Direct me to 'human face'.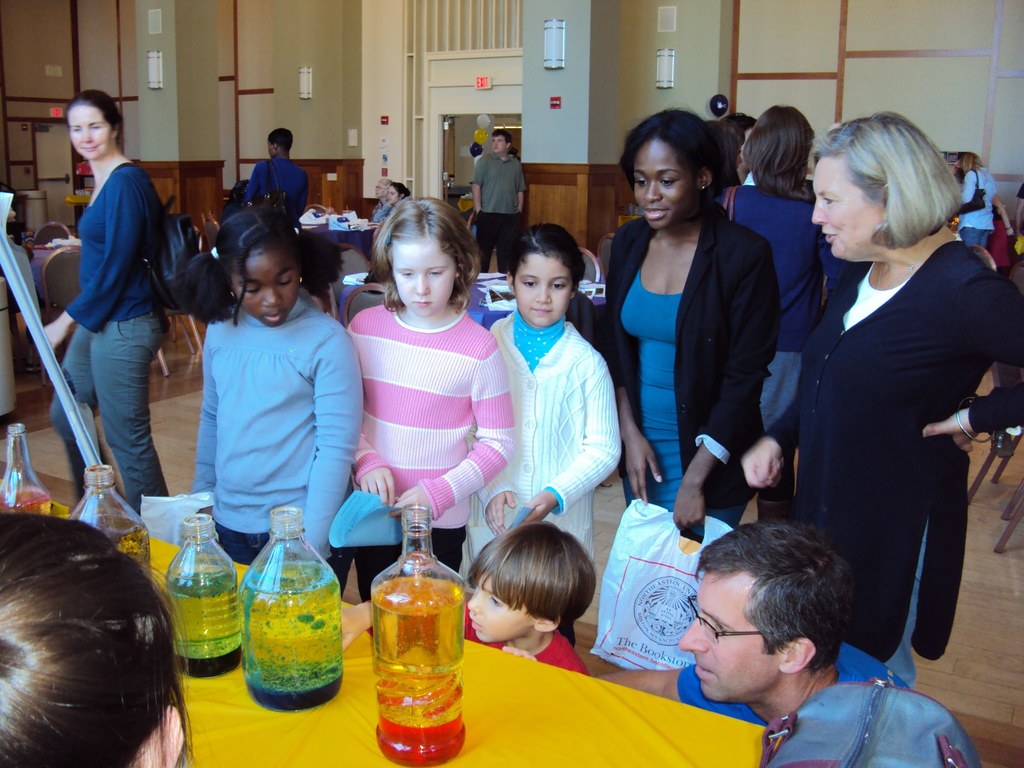
Direction: 812 170 872 264.
